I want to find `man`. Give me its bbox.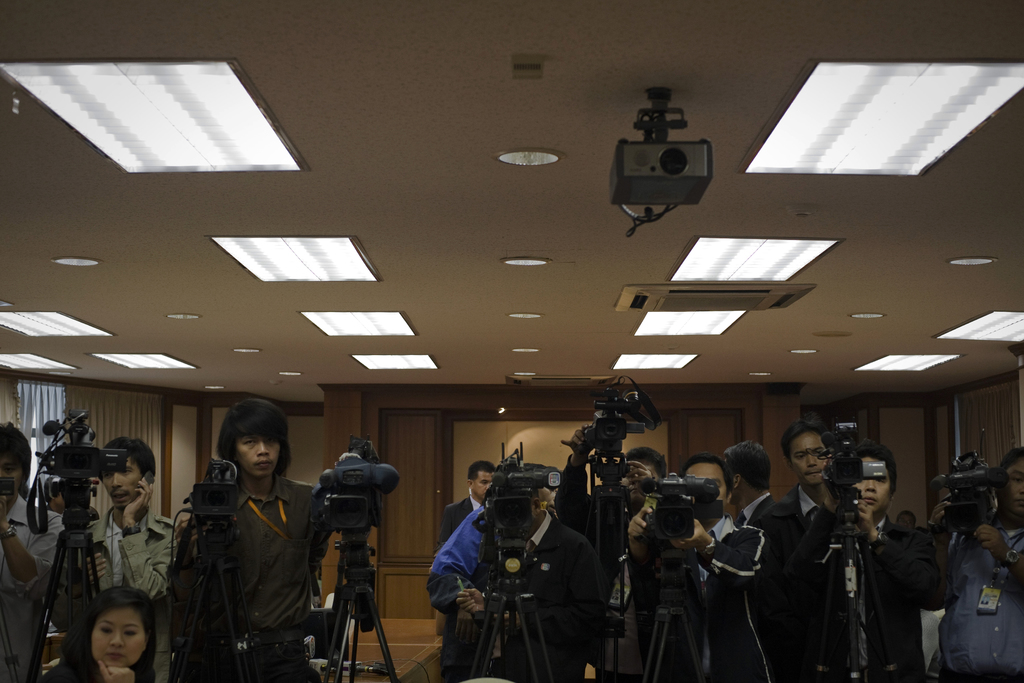
locate(750, 420, 833, 682).
